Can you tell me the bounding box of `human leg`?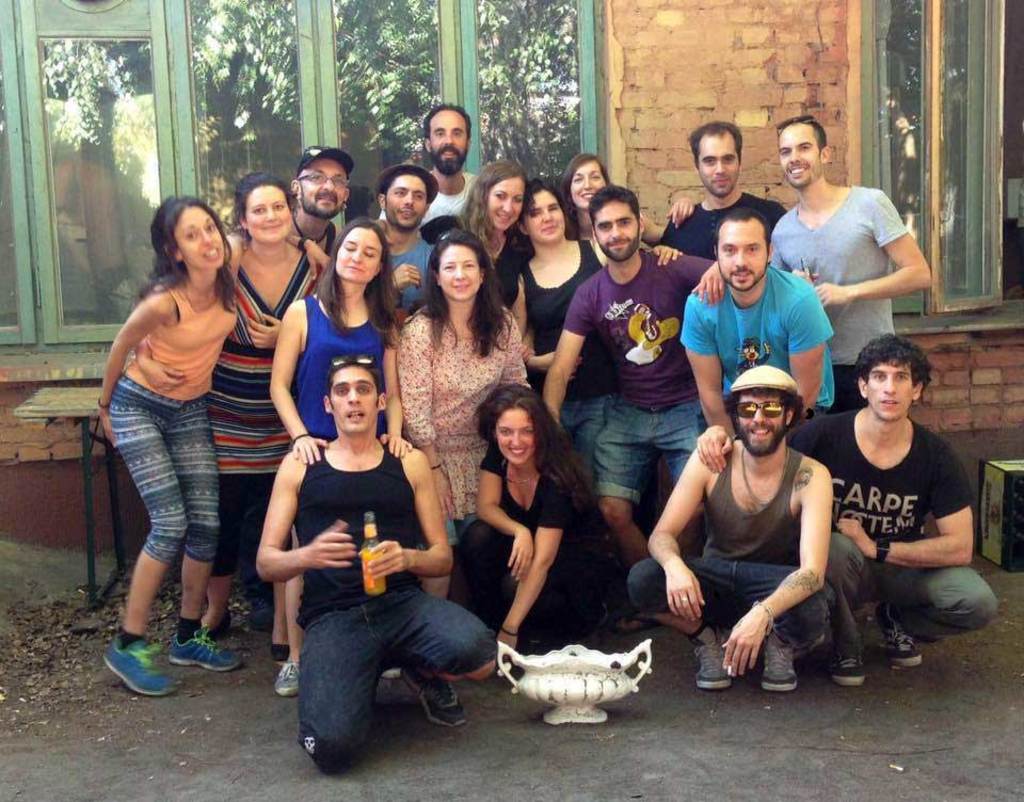
739/565/828/690.
